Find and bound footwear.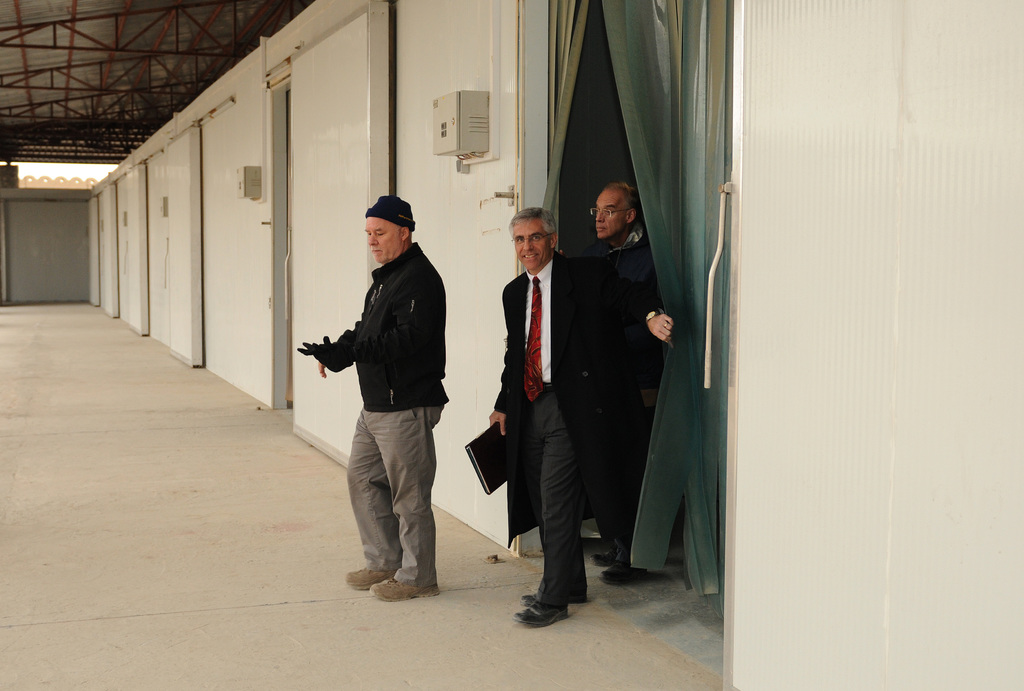
Bound: [left=587, top=546, right=612, bottom=568].
